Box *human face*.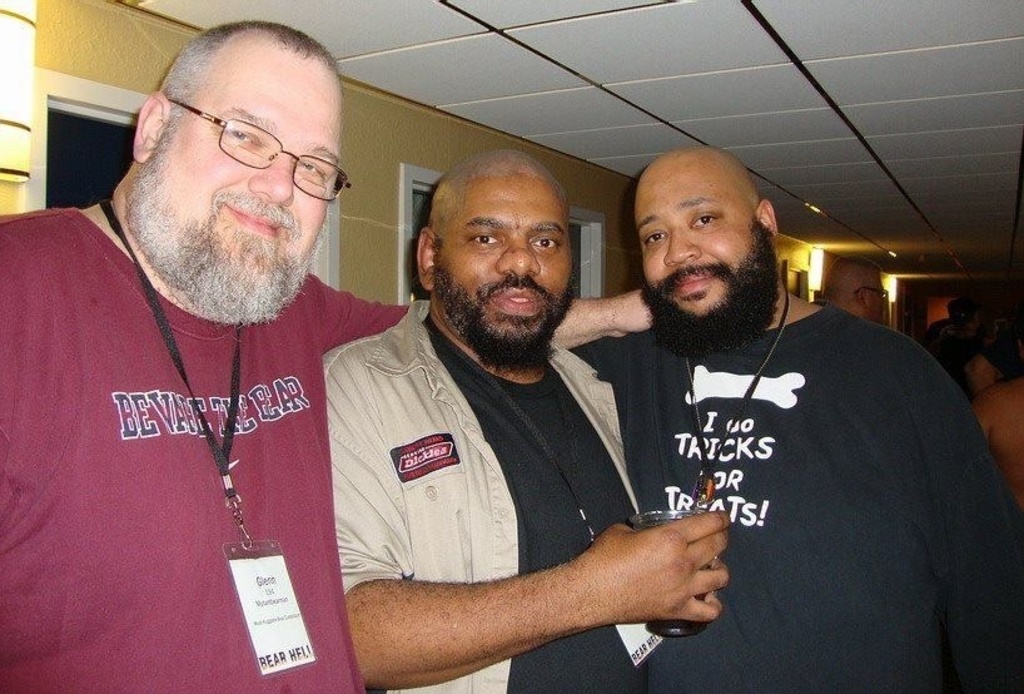
[428,174,577,376].
